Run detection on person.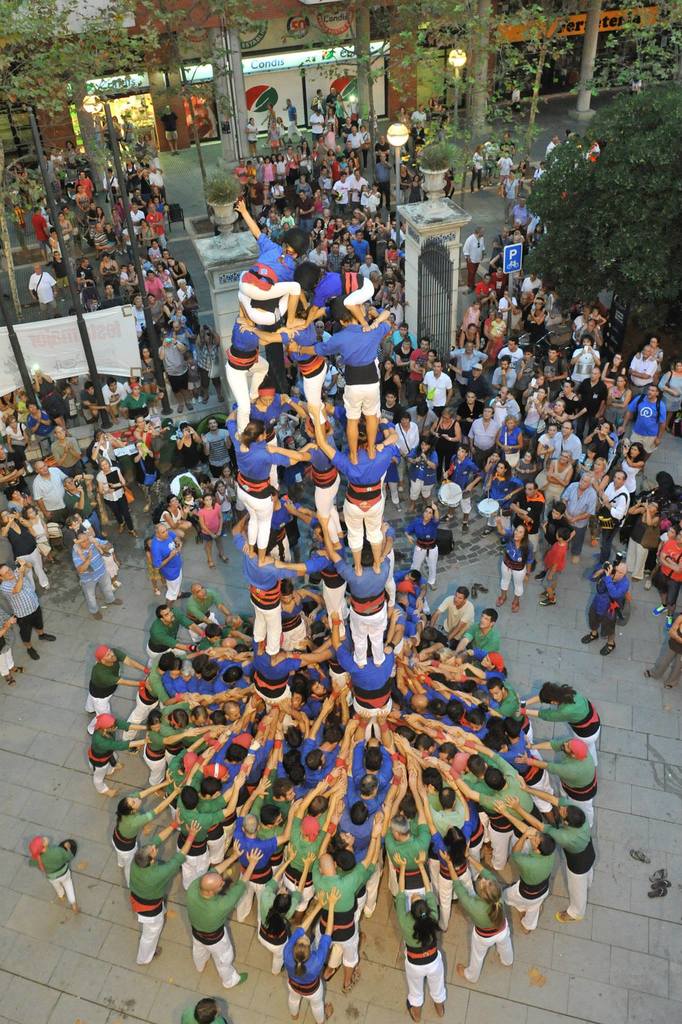
Result: (493,515,533,612).
